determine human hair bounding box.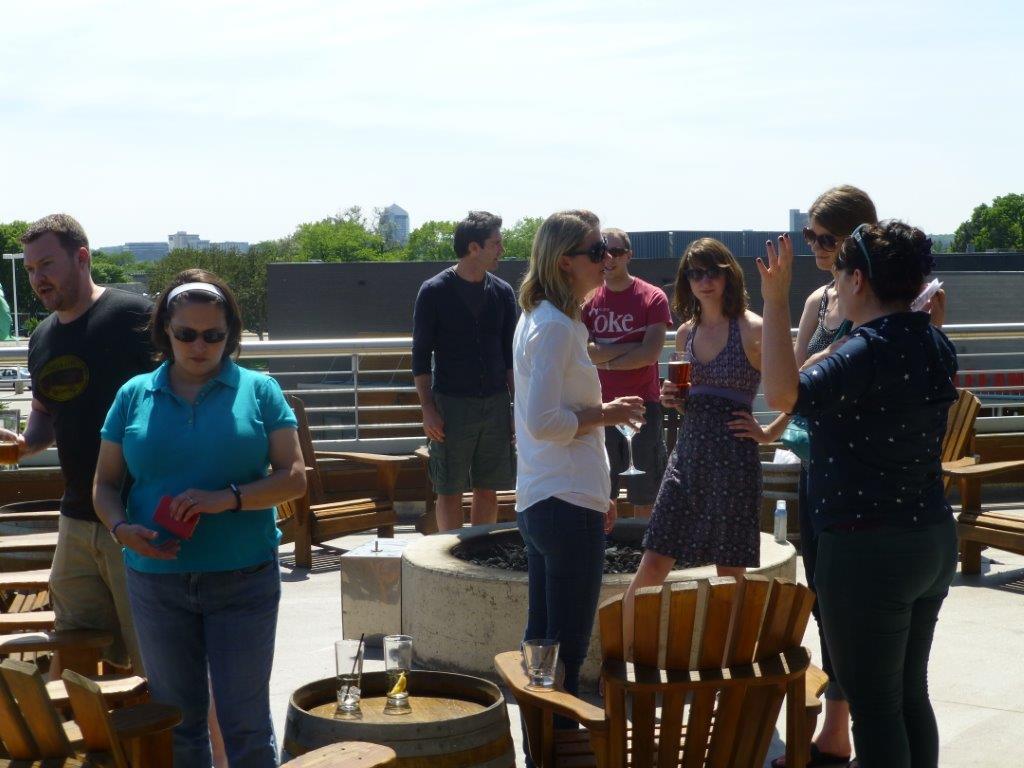
Determined: l=808, t=180, r=875, b=241.
